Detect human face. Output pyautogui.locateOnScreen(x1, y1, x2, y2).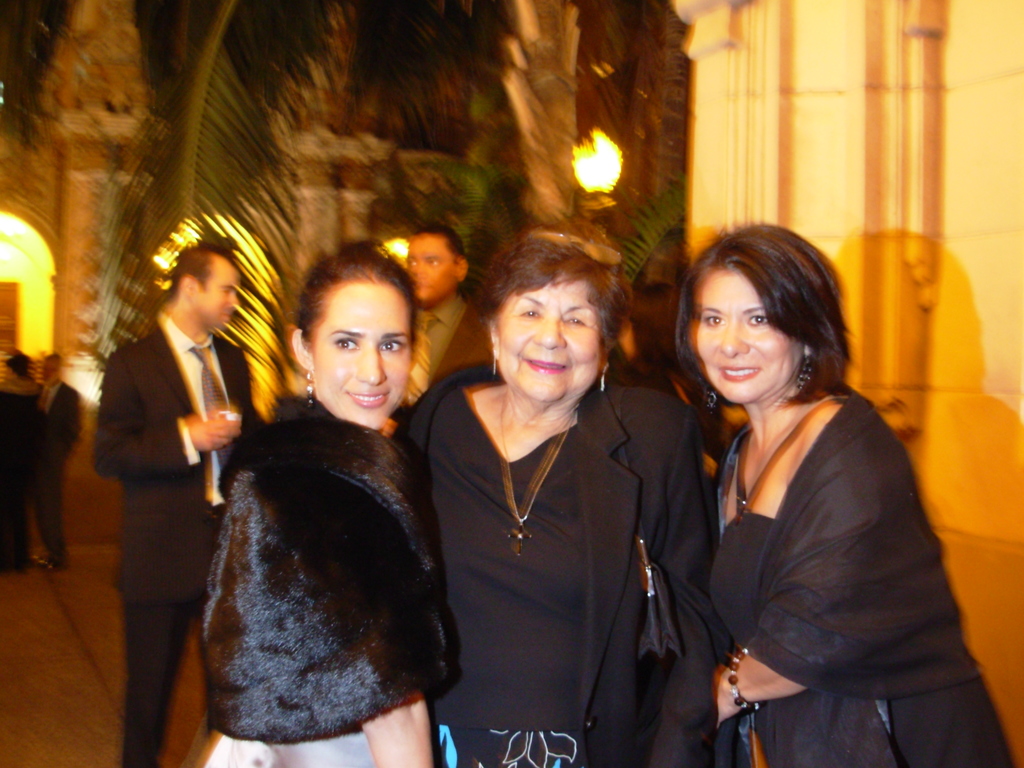
pyautogui.locateOnScreen(314, 283, 416, 431).
